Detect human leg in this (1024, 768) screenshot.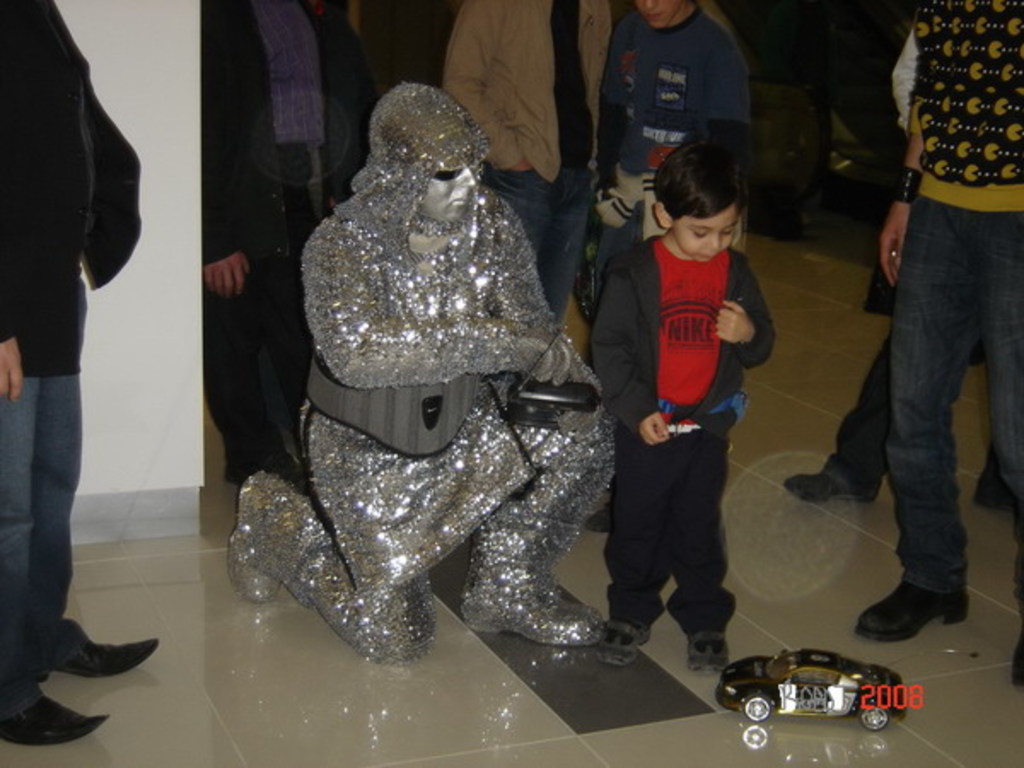
Detection: Rect(862, 188, 963, 637).
